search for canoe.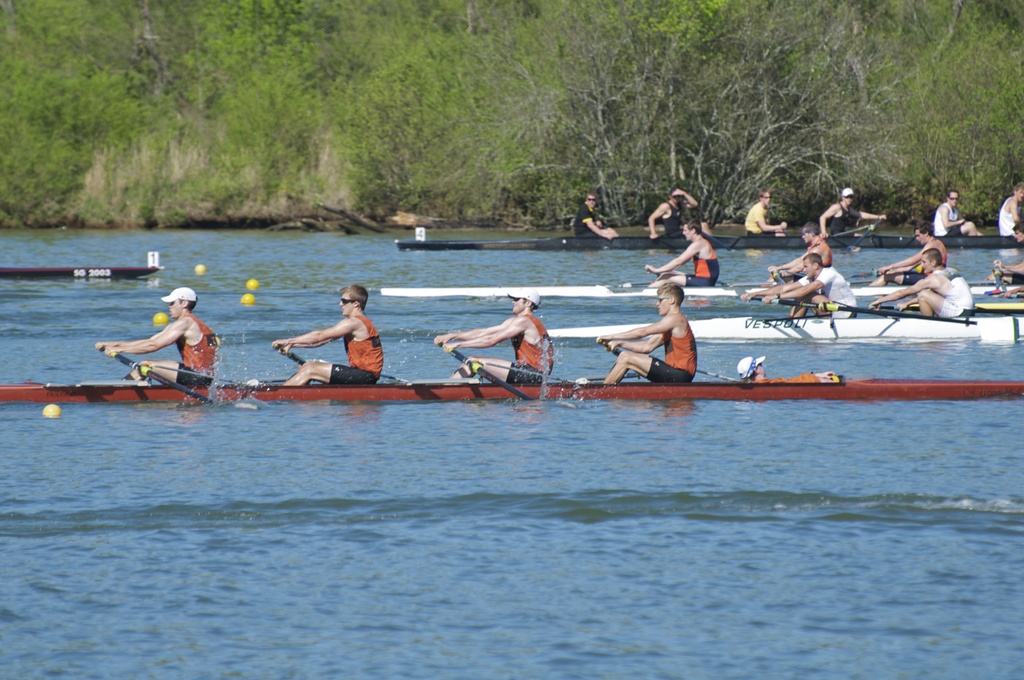
Found at 394 231 1023 255.
